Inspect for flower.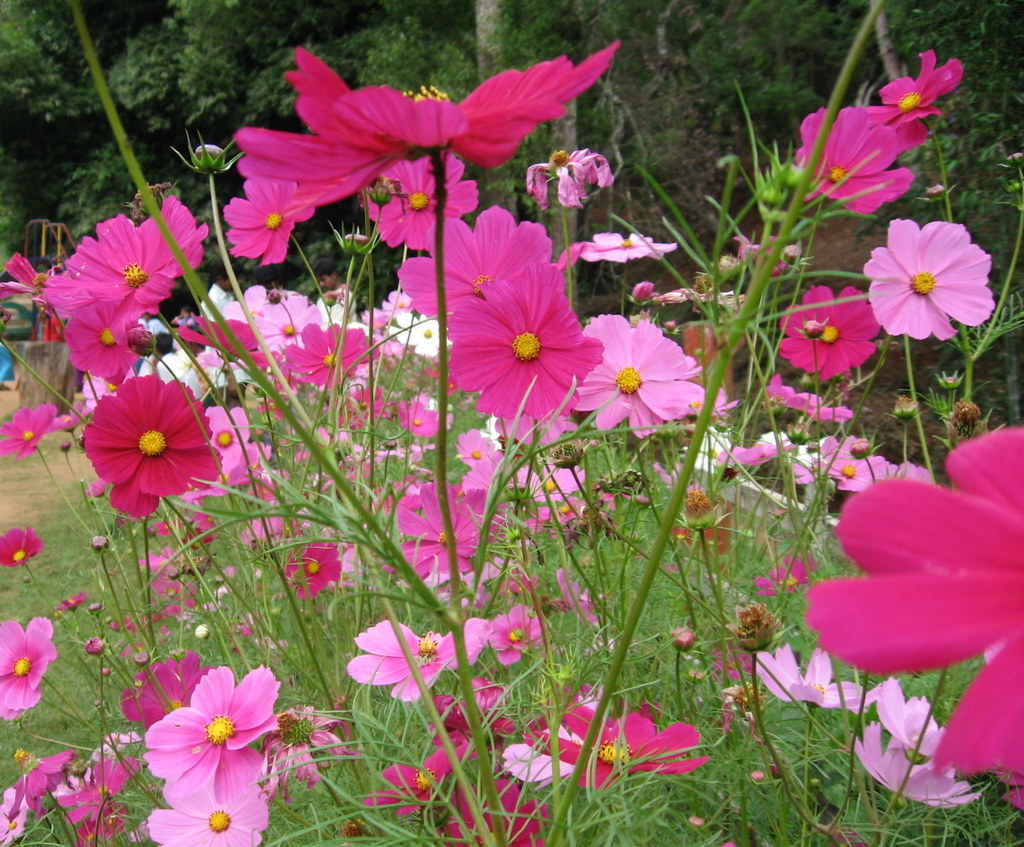
Inspection: [left=437, top=763, right=551, bottom=846].
